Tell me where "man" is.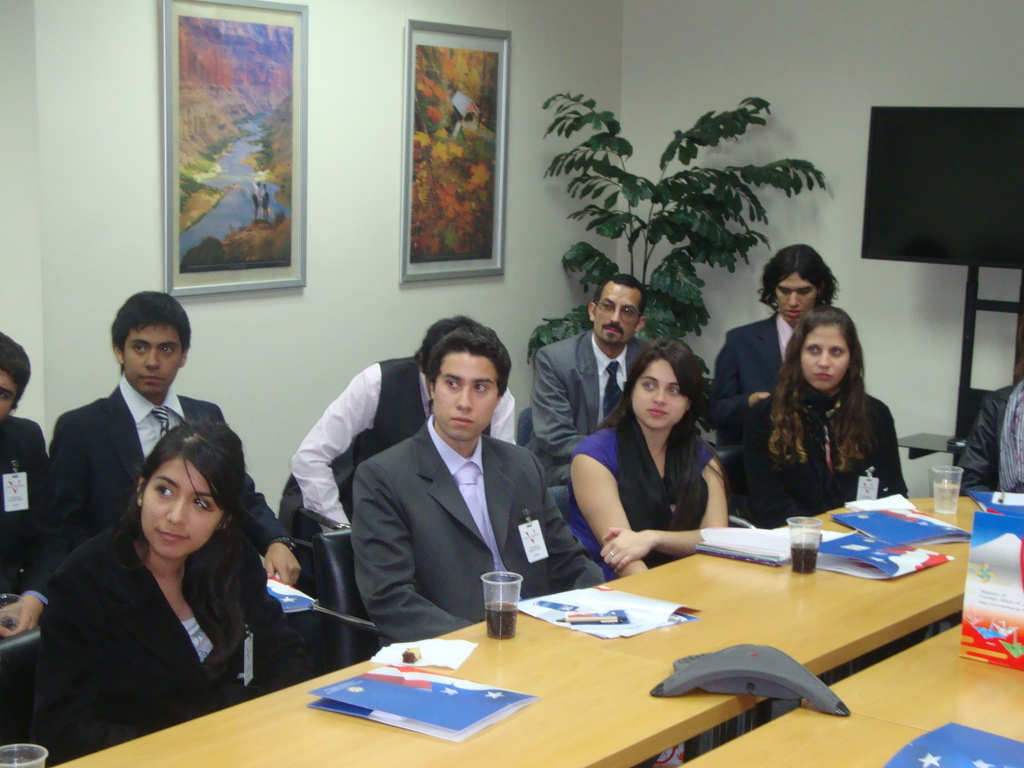
"man" is at [left=288, top=314, right=515, bottom=544].
